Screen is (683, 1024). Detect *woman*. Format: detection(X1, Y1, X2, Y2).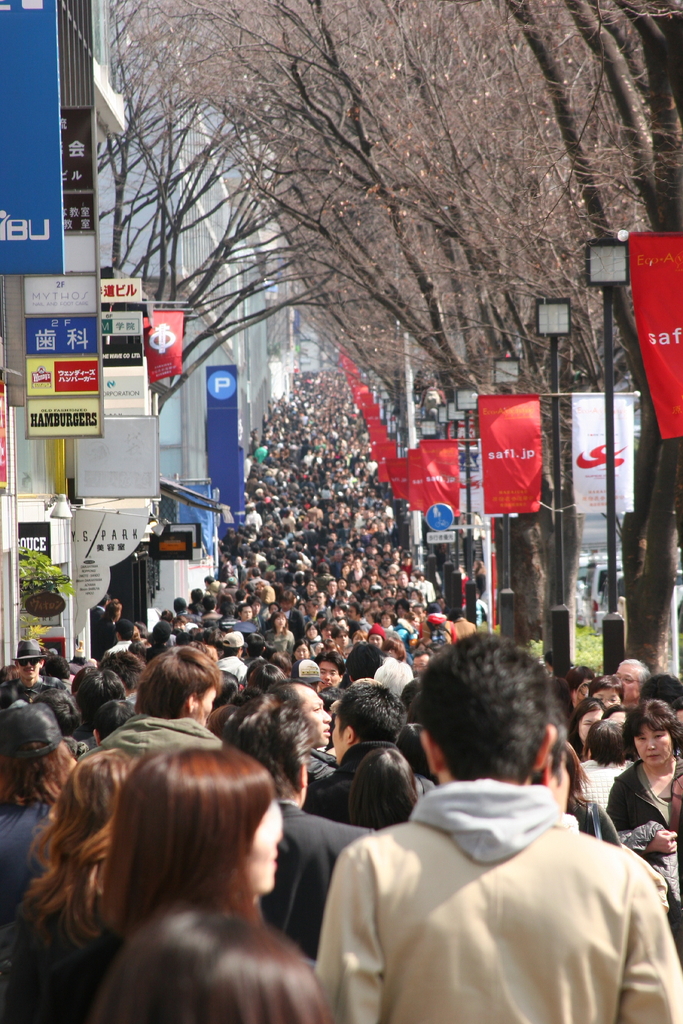
detection(73, 744, 274, 964).
